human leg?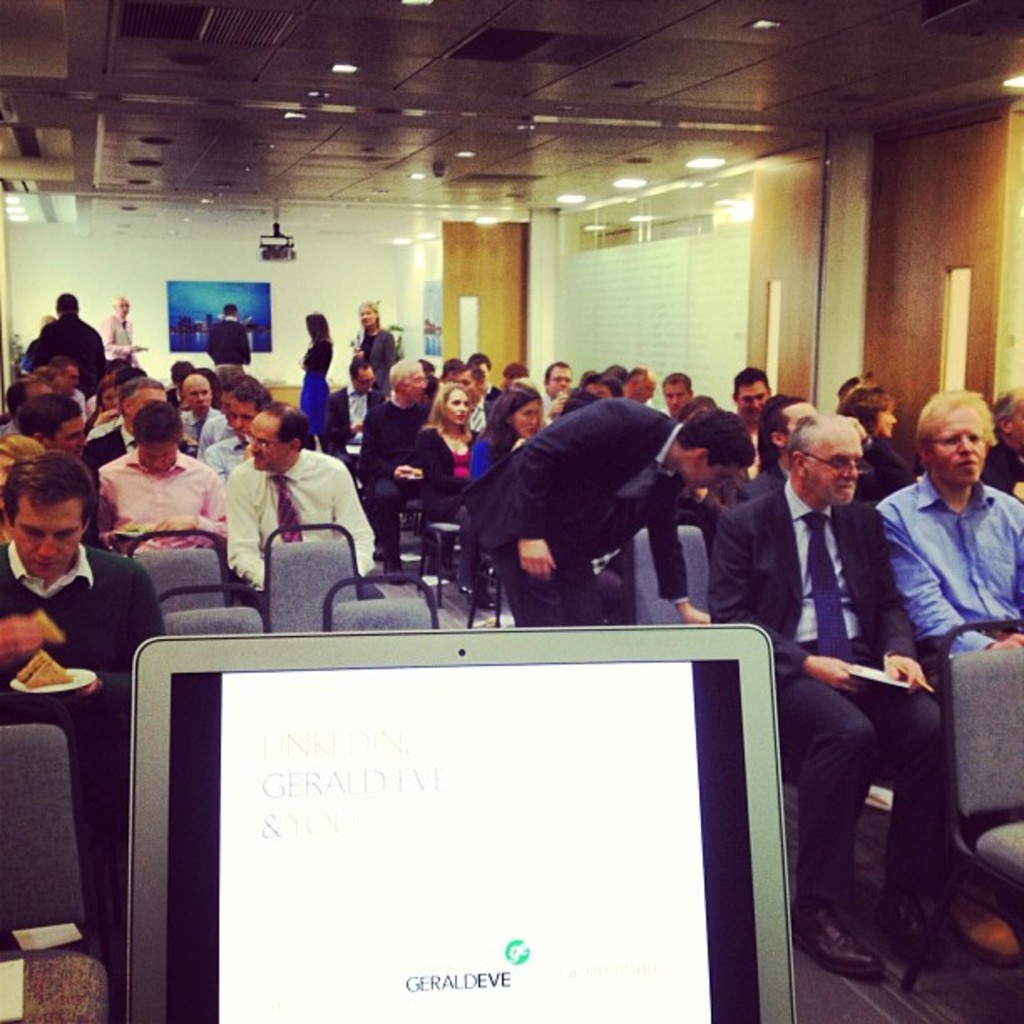
{"left": 758, "top": 669, "right": 880, "bottom": 974}
